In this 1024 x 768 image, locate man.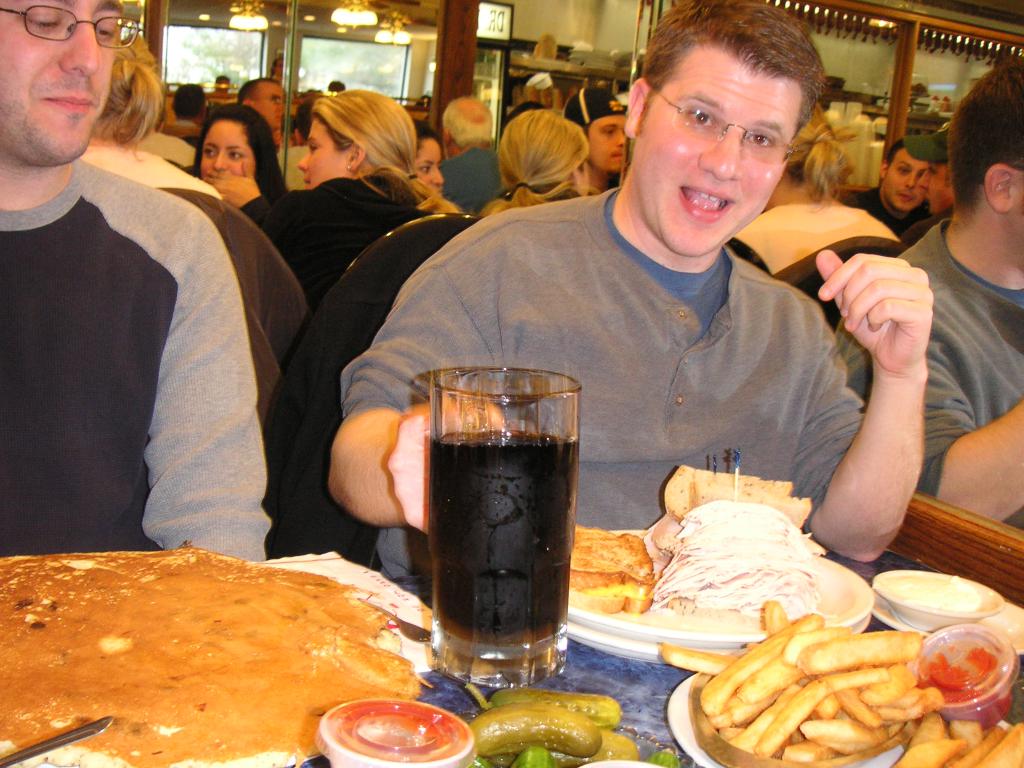
Bounding box: (x1=834, y1=49, x2=1023, y2=528).
